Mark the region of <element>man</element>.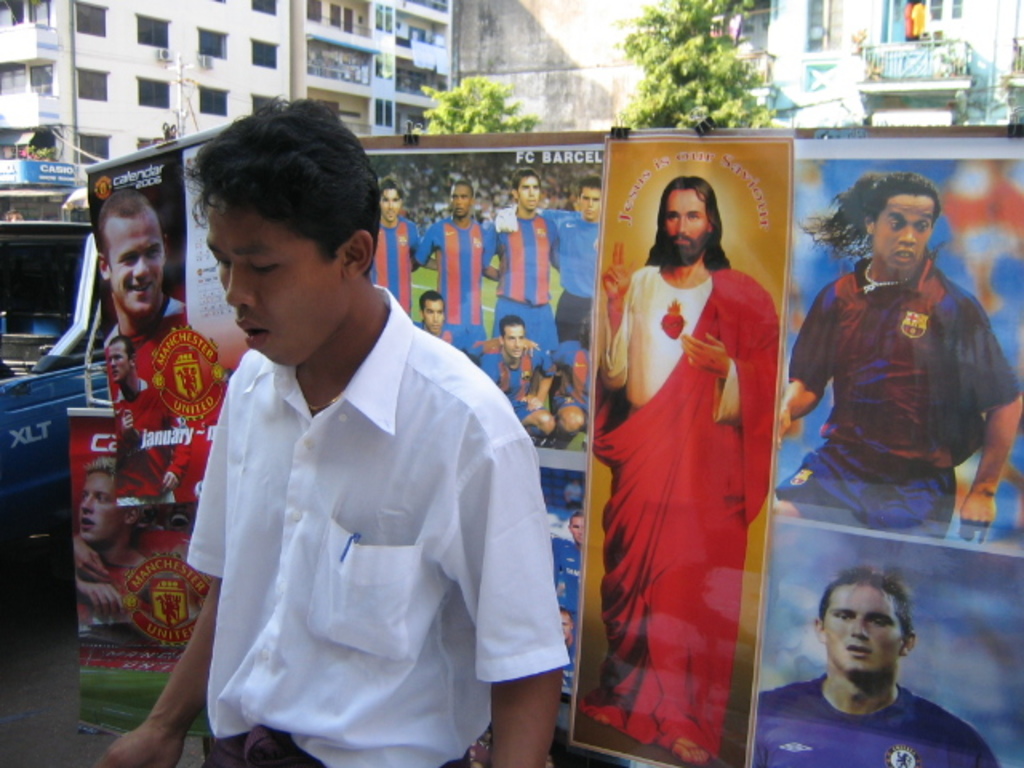
Region: BBox(410, 288, 536, 365).
